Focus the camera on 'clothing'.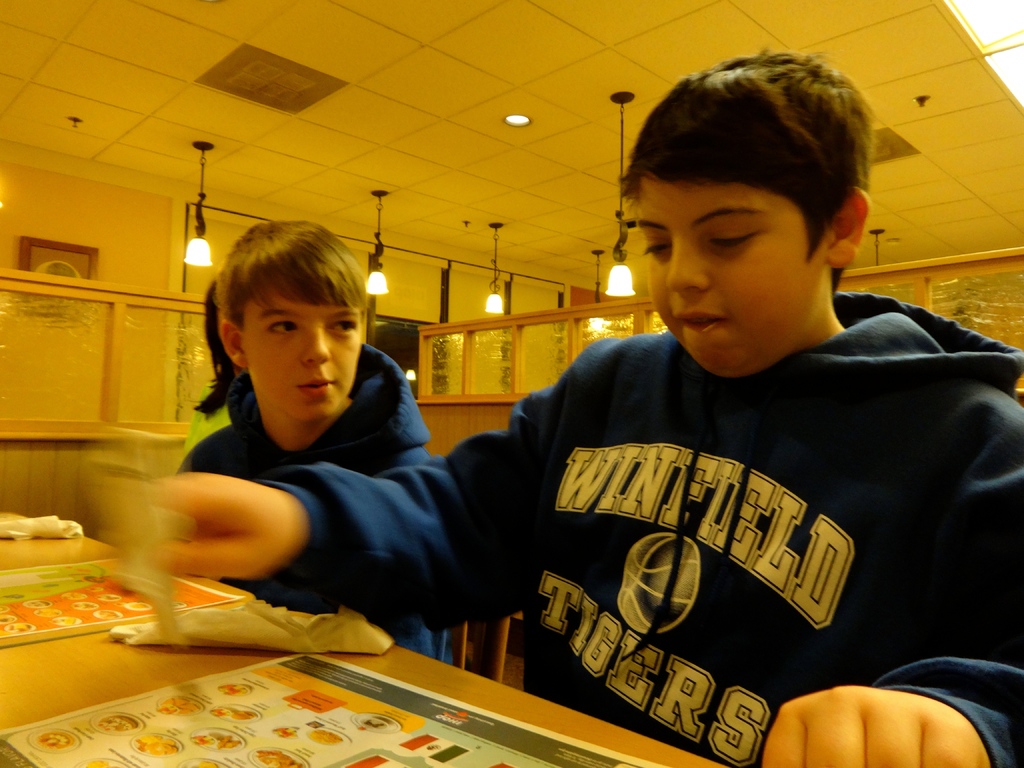
Focus region: (175,342,452,664).
